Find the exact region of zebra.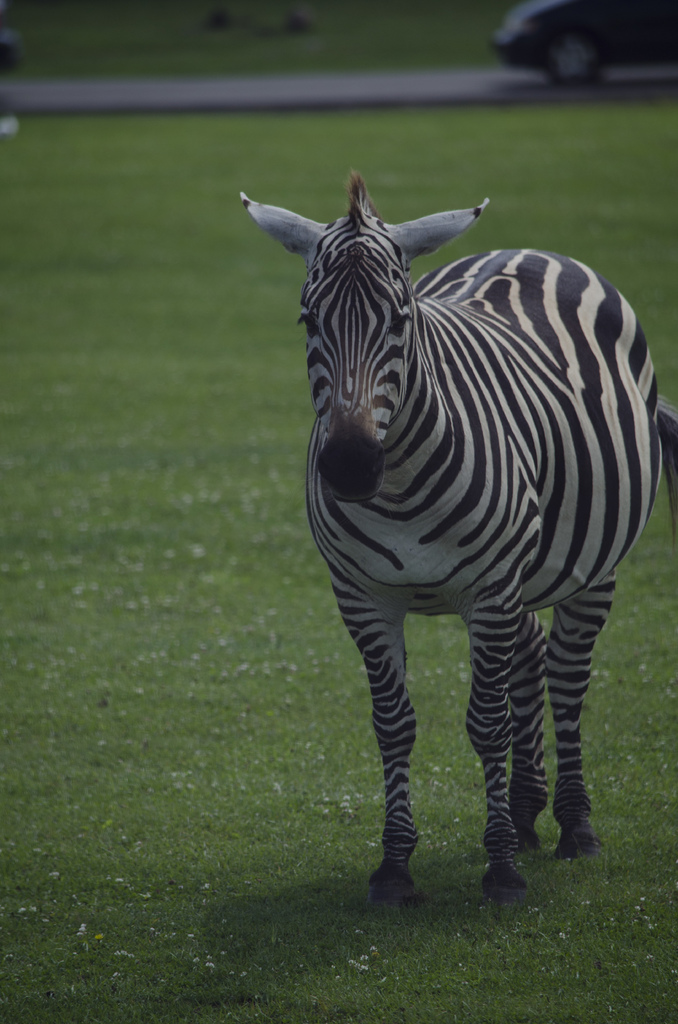
Exact region: pyautogui.locateOnScreen(236, 166, 677, 906).
